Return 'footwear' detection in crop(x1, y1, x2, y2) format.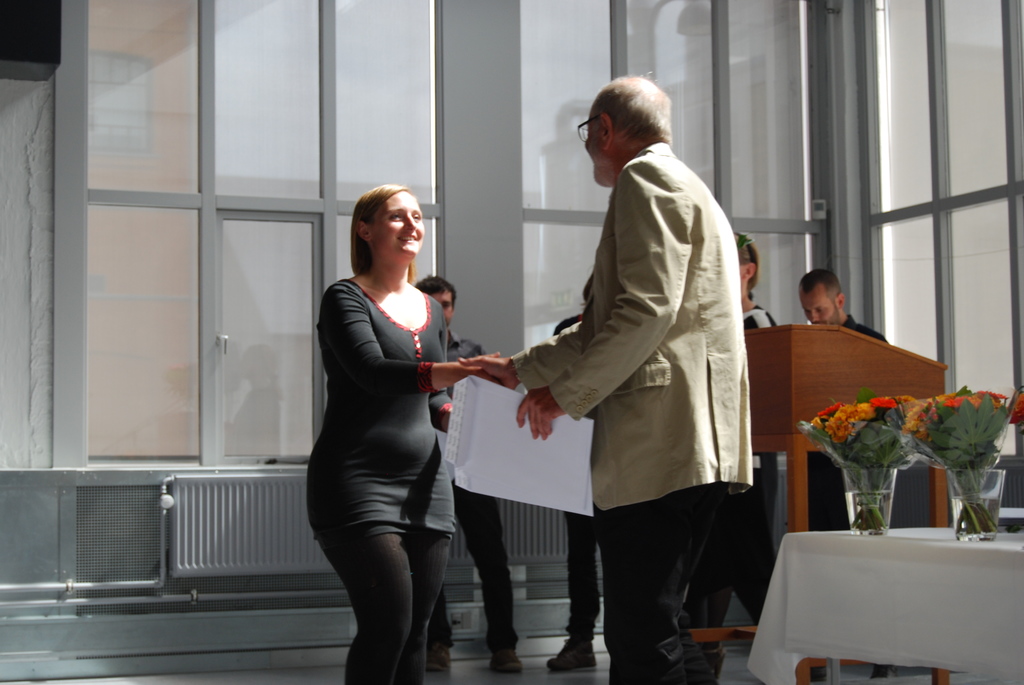
crop(547, 637, 597, 673).
